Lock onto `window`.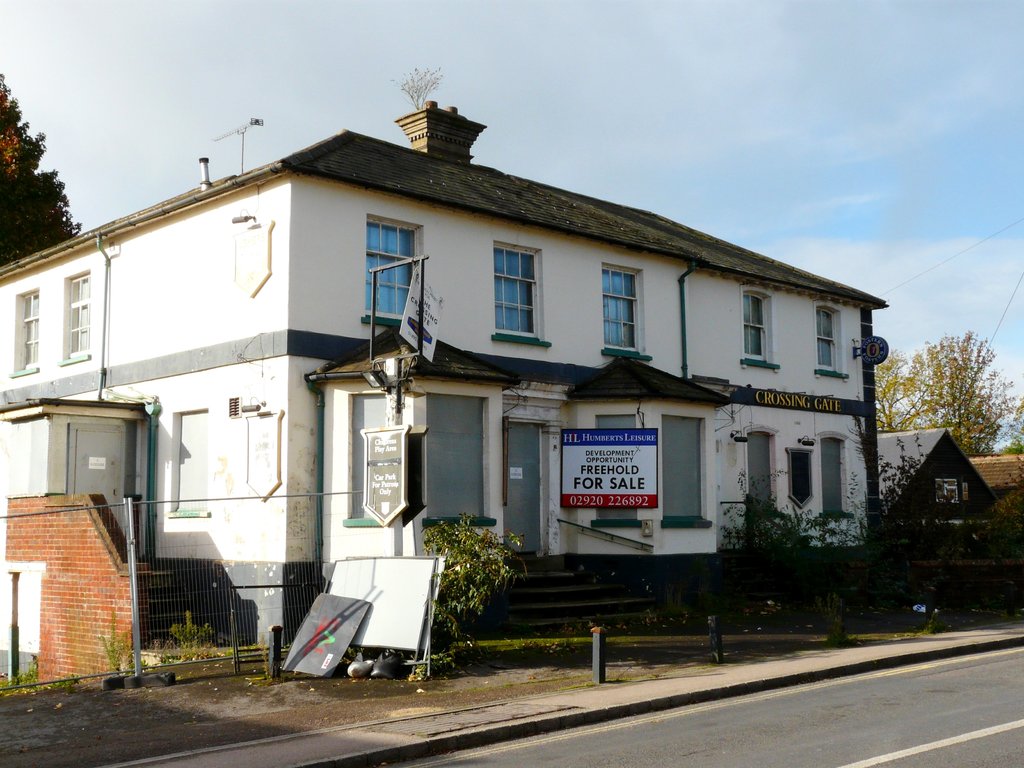
Locked: region(63, 276, 93, 360).
